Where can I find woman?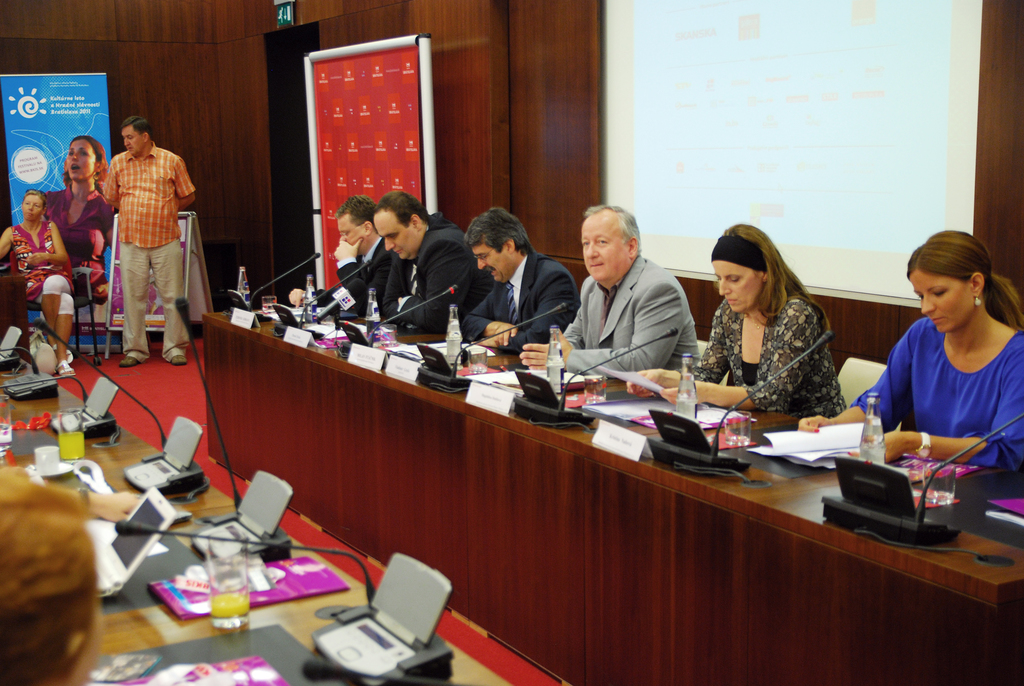
You can find it at x1=701 y1=224 x2=858 y2=420.
